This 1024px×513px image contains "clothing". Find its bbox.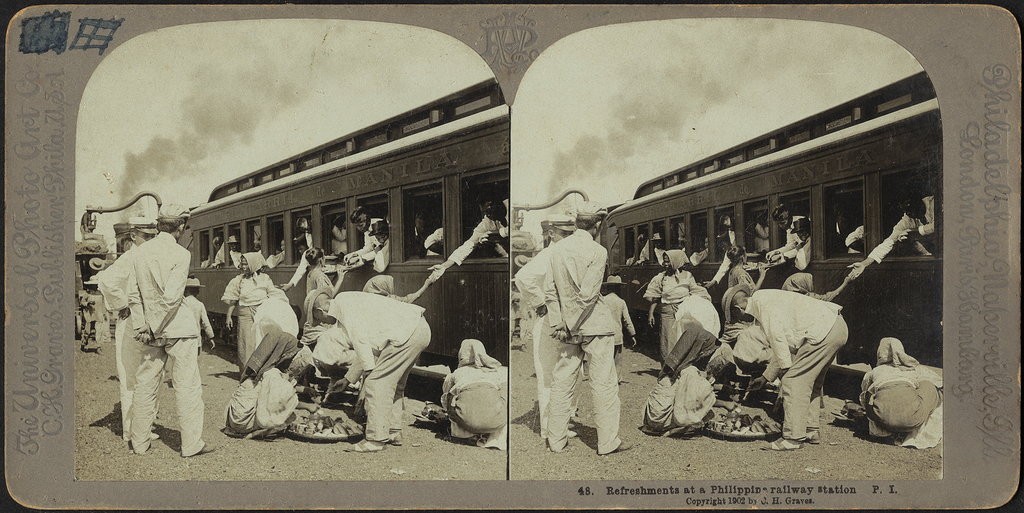
select_region(211, 241, 224, 268).
